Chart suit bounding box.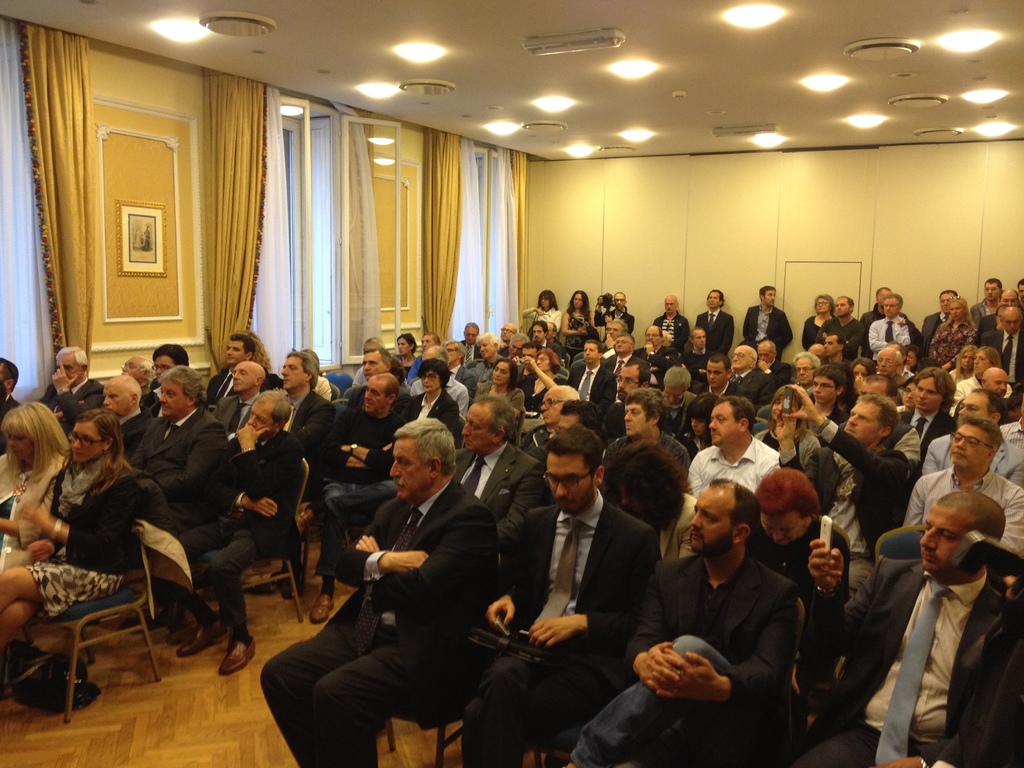
Charted: box=[922, 312, 953, 355].
